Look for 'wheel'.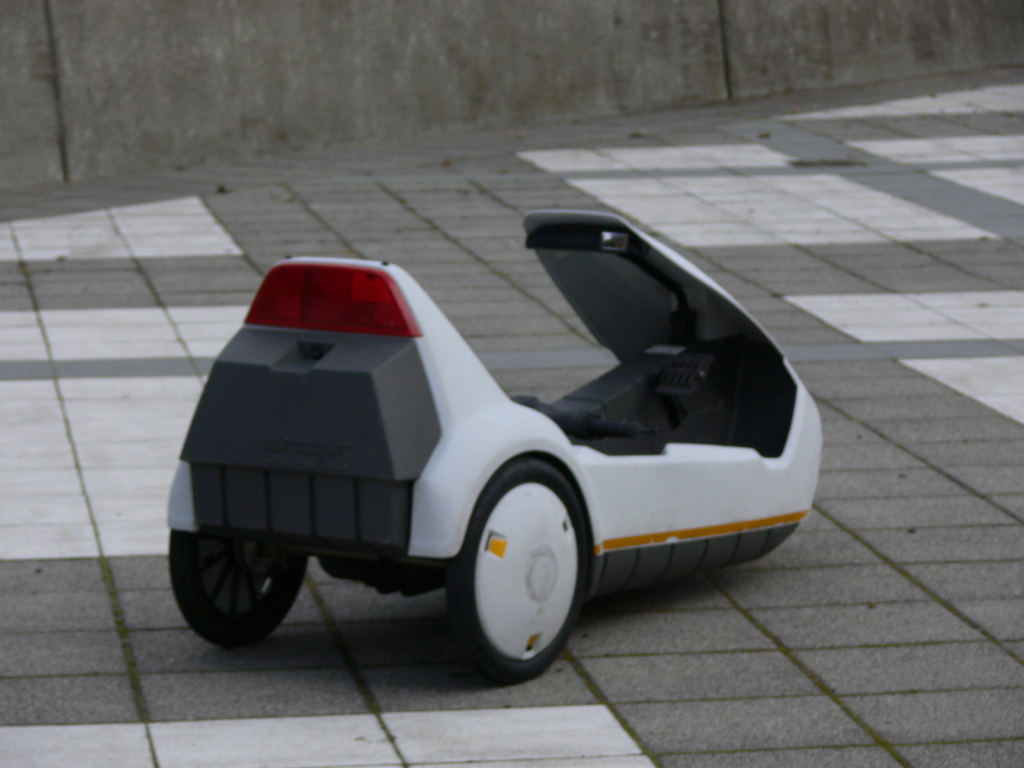
Found: (left=168, top=528, right=311, bottom=653).
